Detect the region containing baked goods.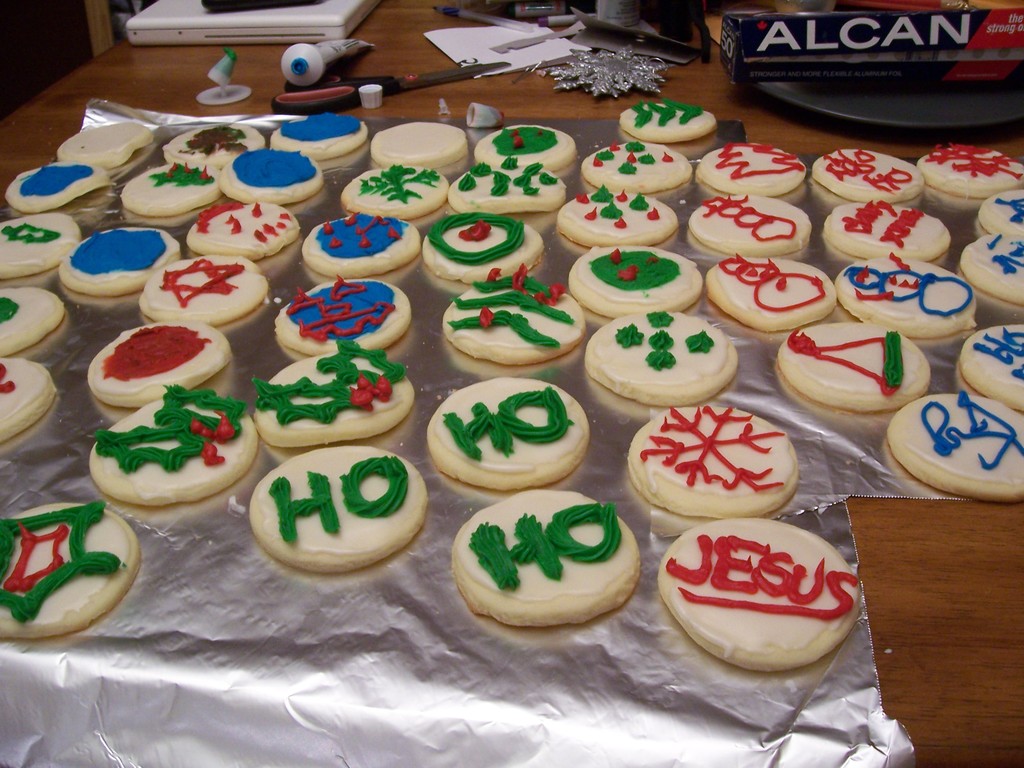
444 264 586 365.
